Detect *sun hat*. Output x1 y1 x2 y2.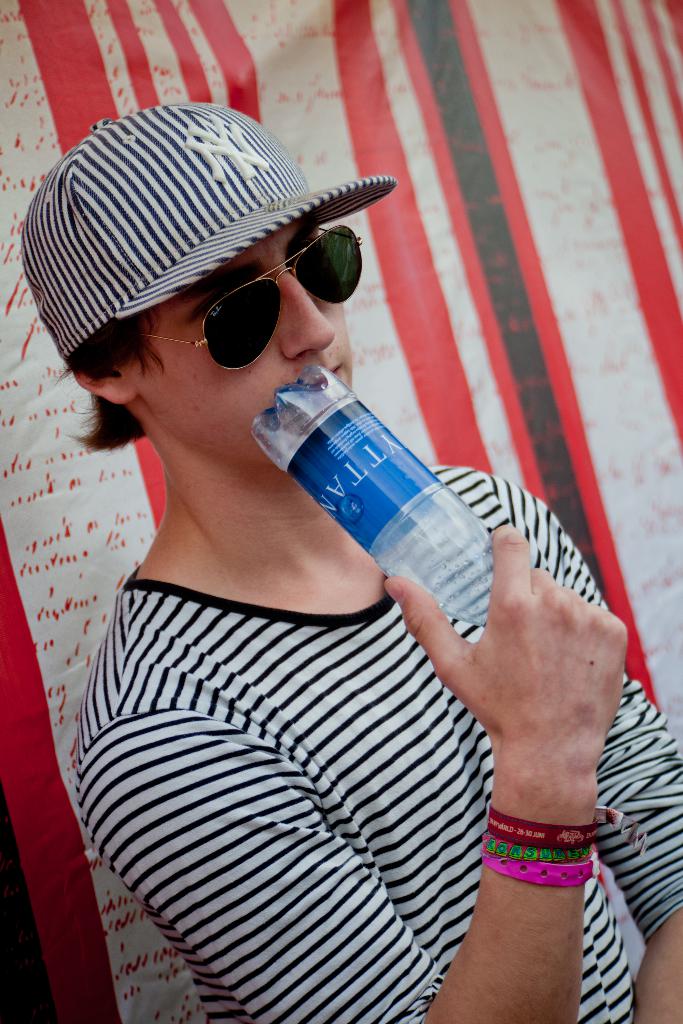
12 106 408 386.
